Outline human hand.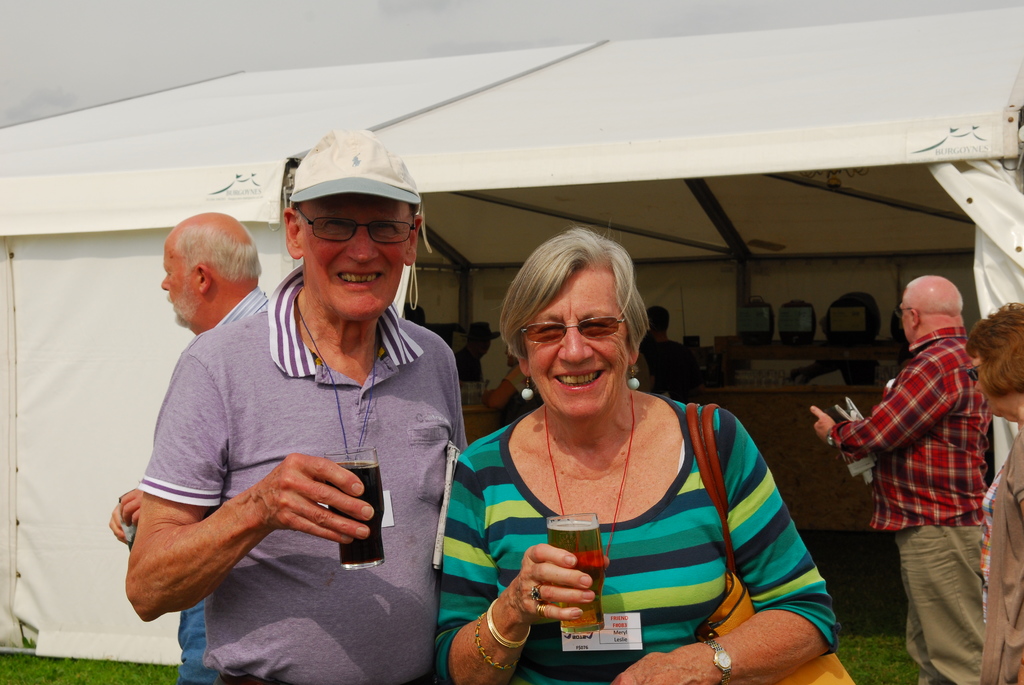
Outline: crop(250, 450, 376, 547).
